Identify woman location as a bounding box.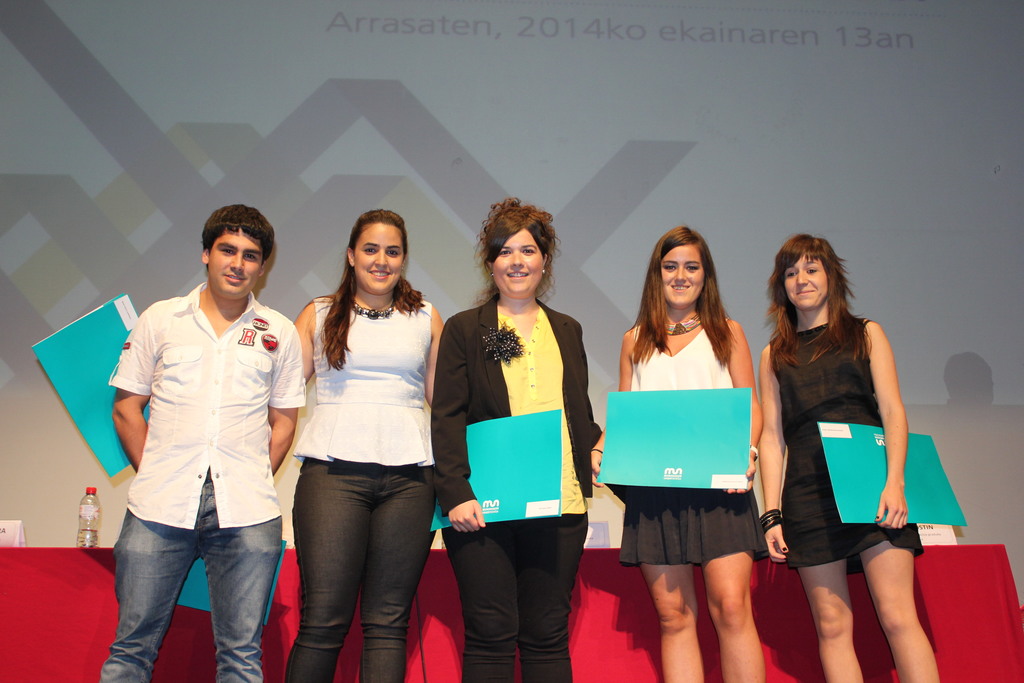
x1=754 y1=233 x2=951 y2=682.
